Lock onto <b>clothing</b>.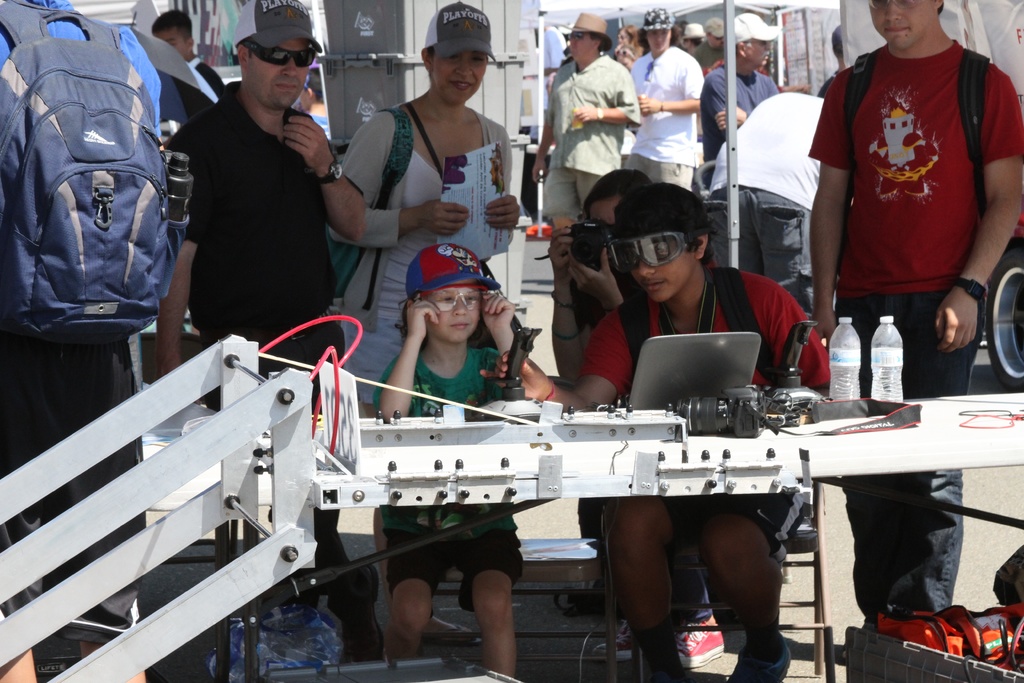
Locked: pyautogui.locateOnScreen(142, 83, 355, 379).
